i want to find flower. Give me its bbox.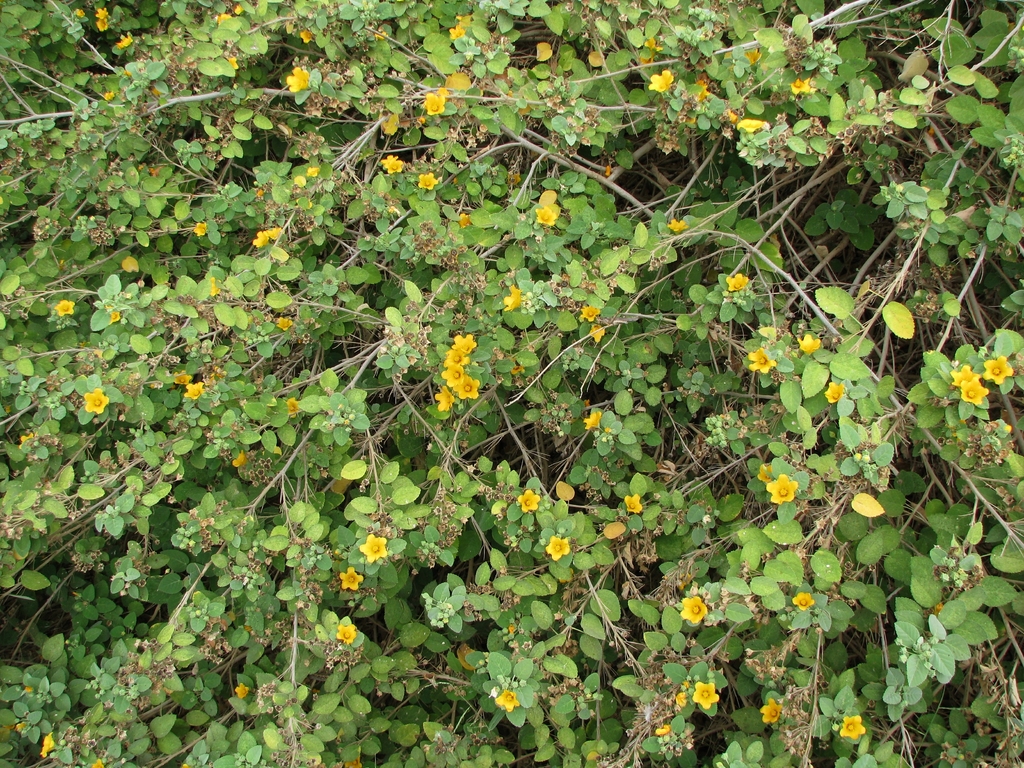
pyautogui.locateOnScreen(231, 446, 244, 466).
